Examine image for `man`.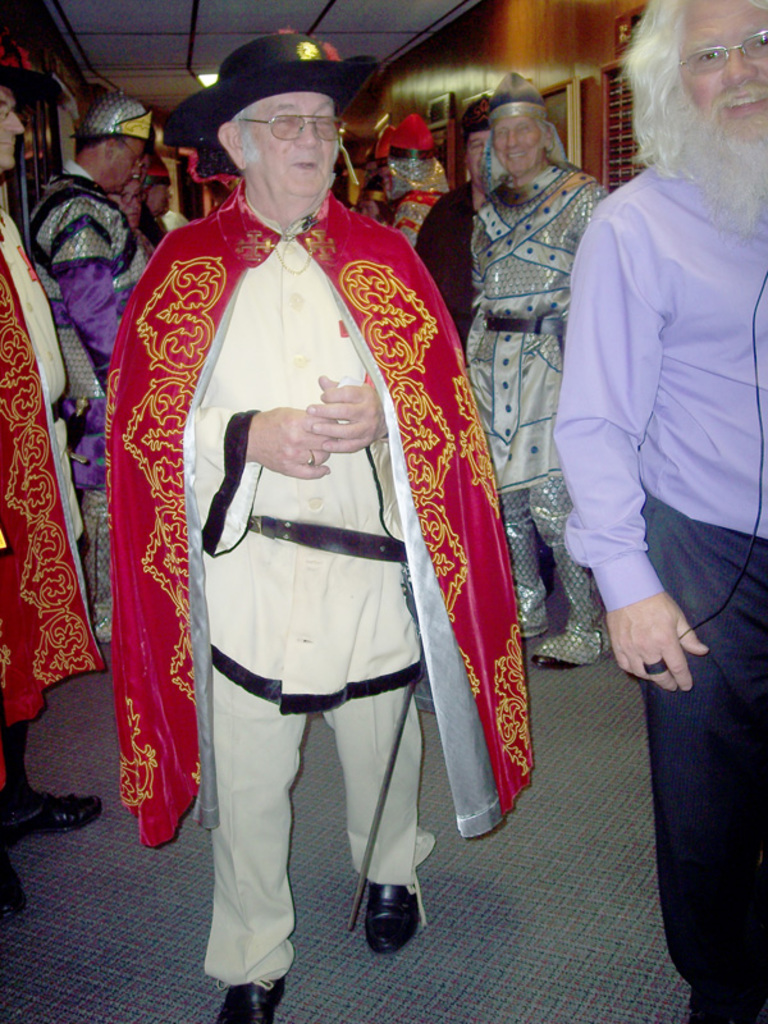
Examination result: {"left": 387, "top": 108, "right": 444, "bottom": 246}.
